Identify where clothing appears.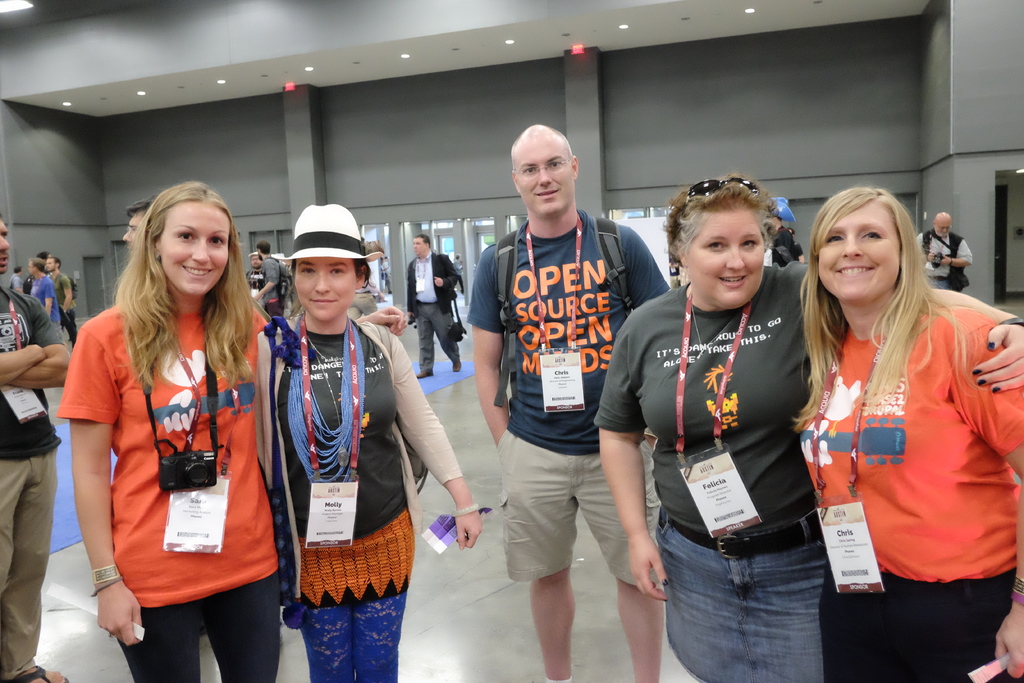
Appears at <bbox>593, 262, 807, 682</bbox>.
